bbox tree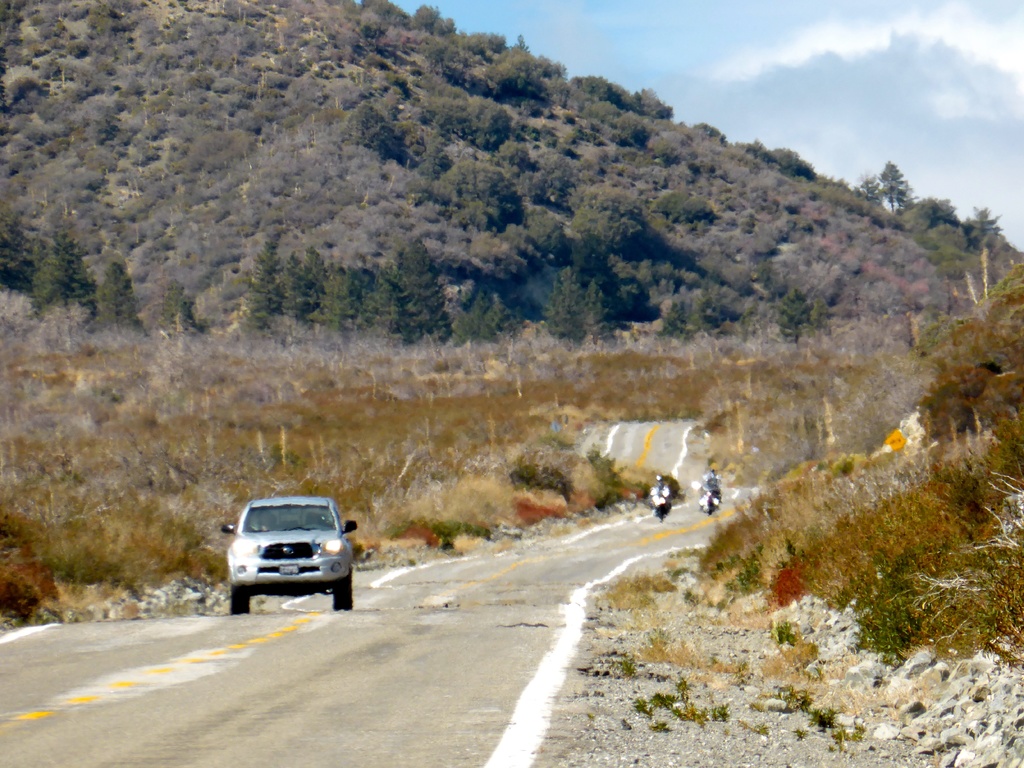
detection(246, 230, 279, 324)
